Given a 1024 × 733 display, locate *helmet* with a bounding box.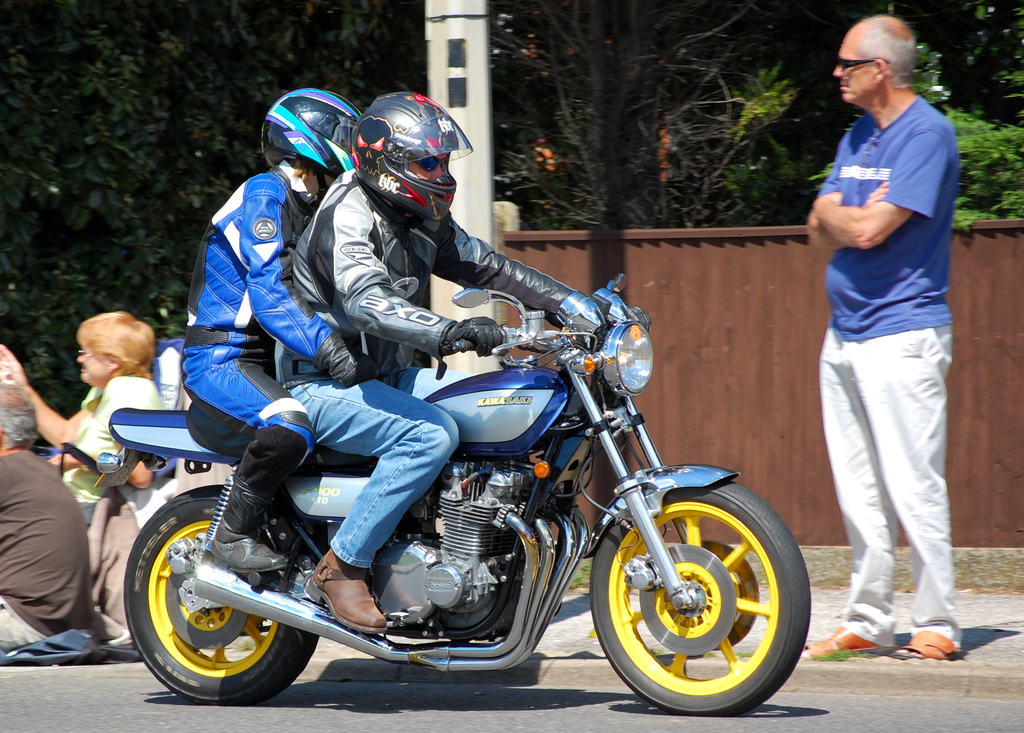
Located: rect(351, 99, 465, 218).
